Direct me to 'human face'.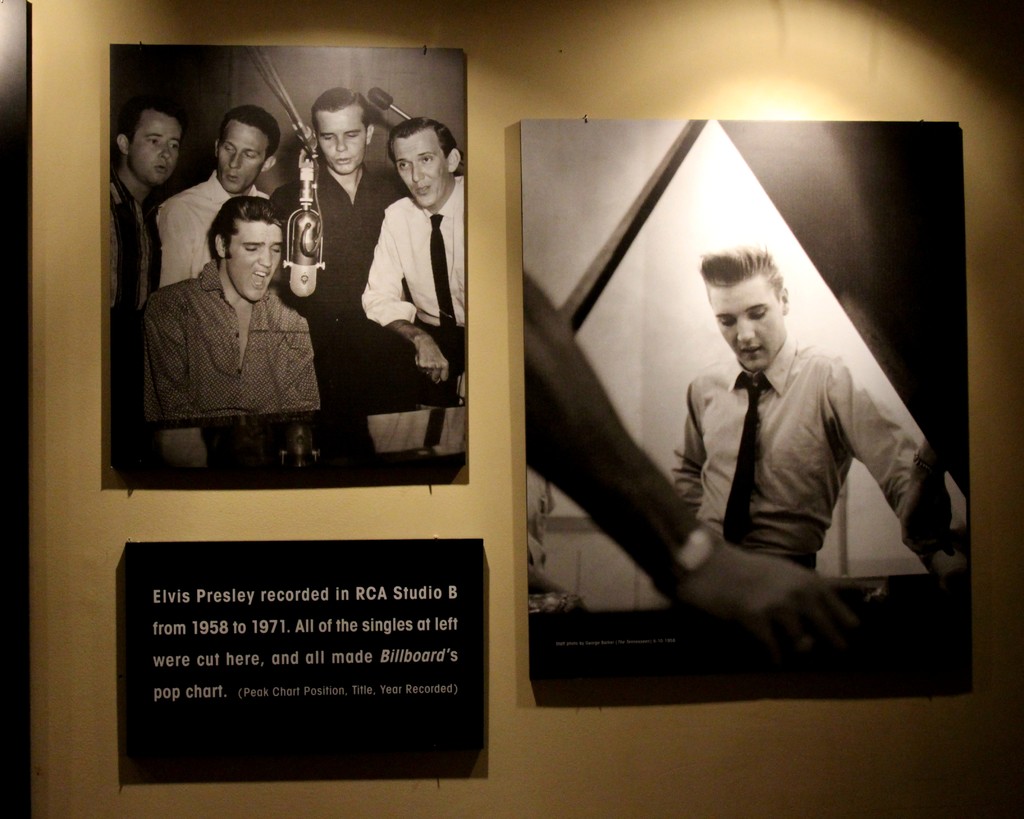
Direction: [322, 108, 364, 170].
